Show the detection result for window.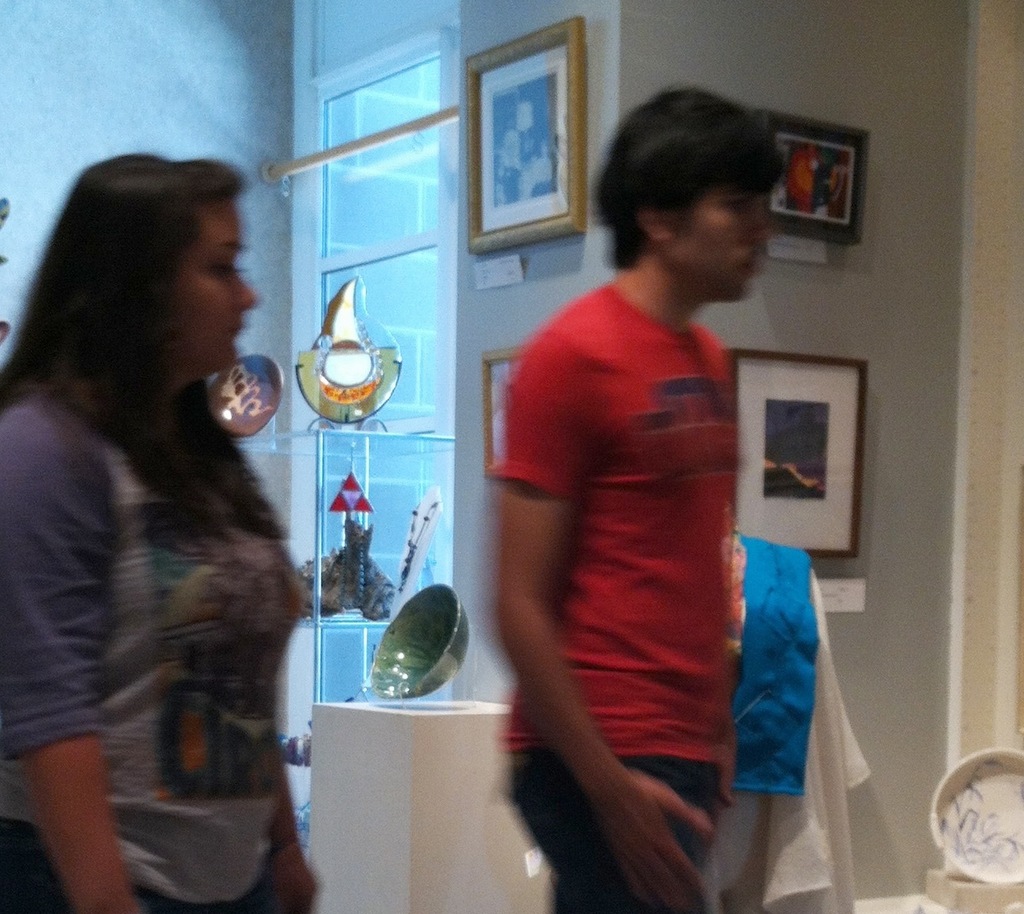
pyautogui.locateOnScreen(318, 44, 447, 722).
